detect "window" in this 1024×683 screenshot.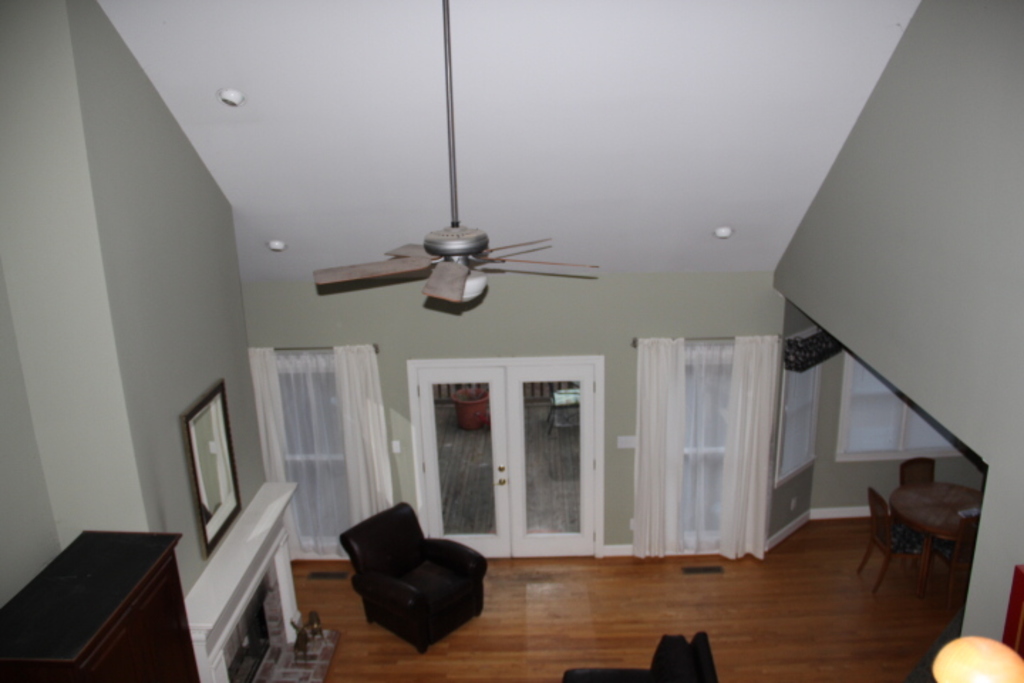
Detection: (276, 353, 350, 556).
